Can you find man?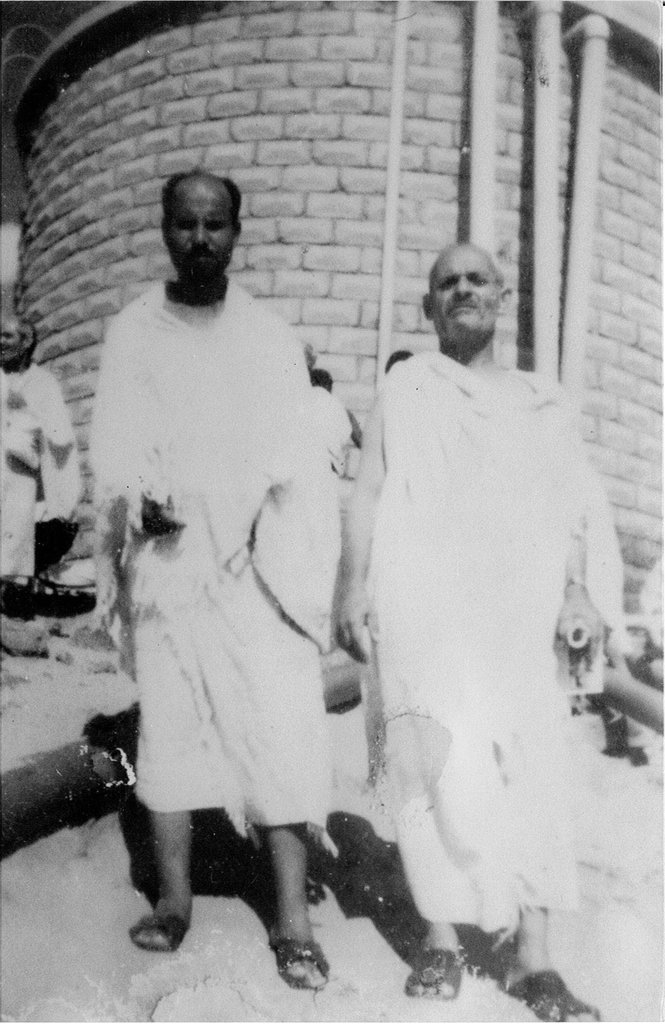
Yes, bounding box: (0, 308, 91, 613).
